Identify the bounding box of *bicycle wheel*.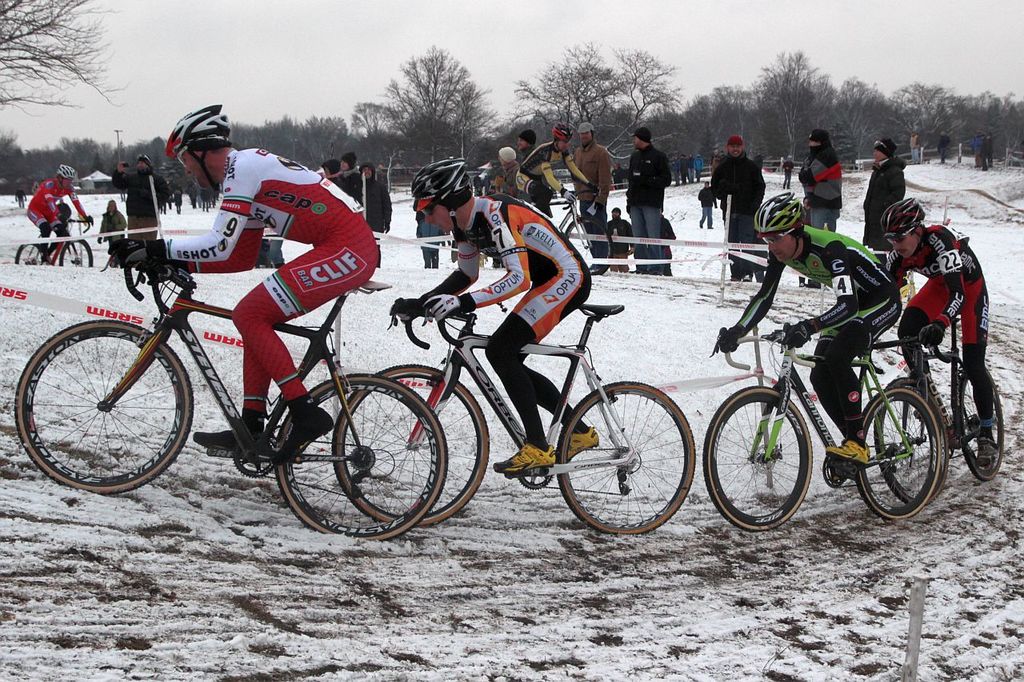
702/385/812/537.
